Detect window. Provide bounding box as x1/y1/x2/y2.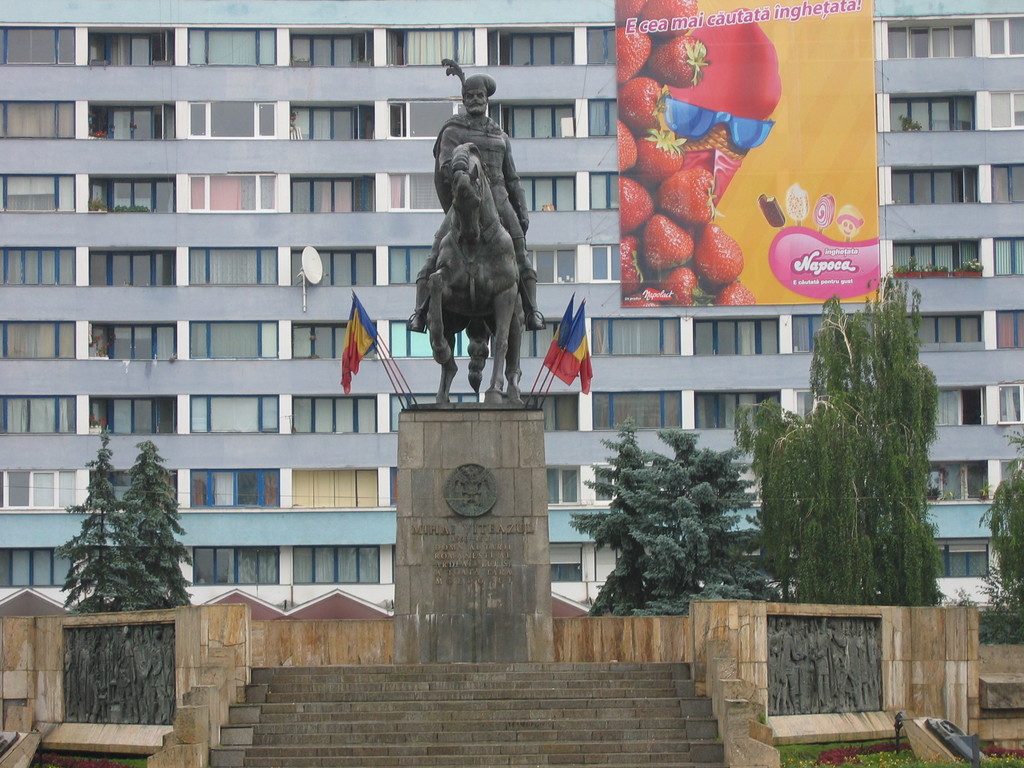
188/467/278/508.
